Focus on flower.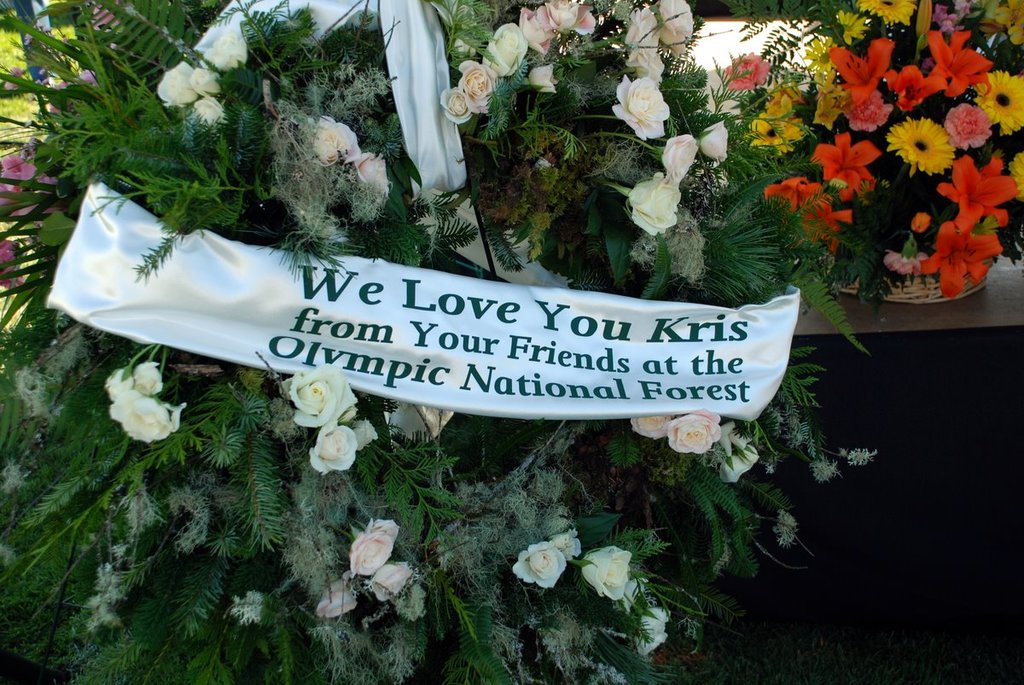
Focused at {"x1": 582, "y1": 544, "x2": 635, "y2": 601}.
